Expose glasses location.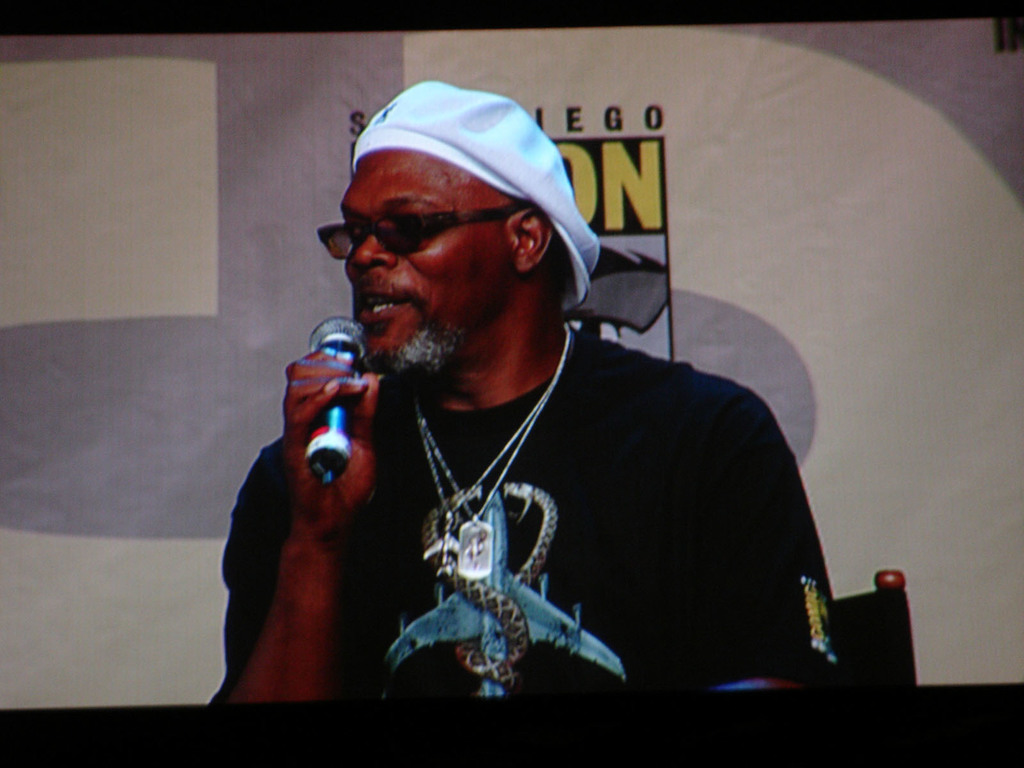
Exposed at (x1=307, y1=204, x2=525, y2=265).
